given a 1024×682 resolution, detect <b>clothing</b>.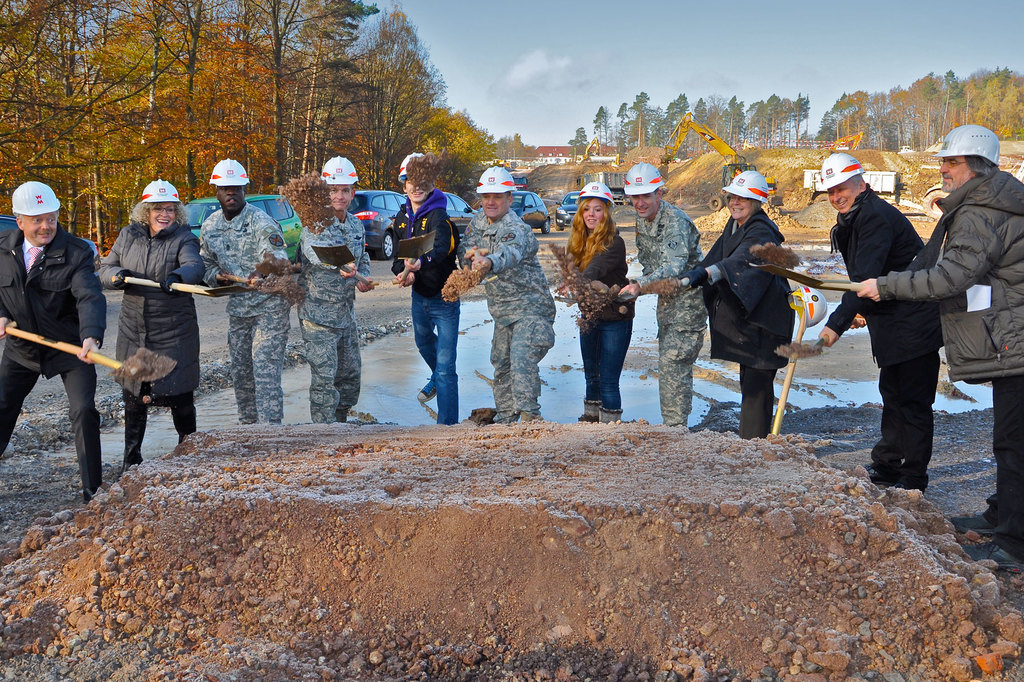
100/221/205/468.
